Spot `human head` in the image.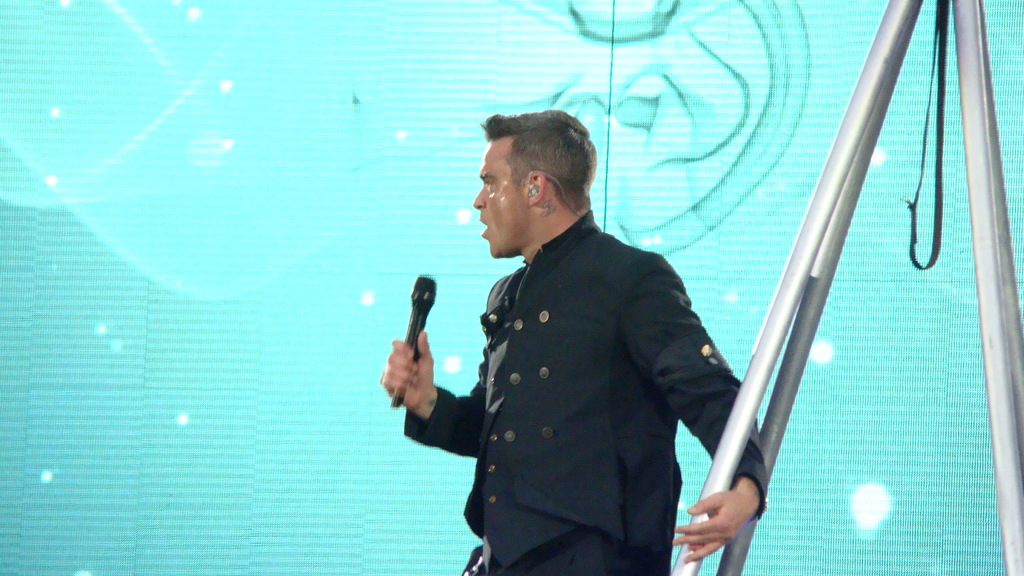
`human head` found at (left=472, top=110, right=596, bottom=256).
